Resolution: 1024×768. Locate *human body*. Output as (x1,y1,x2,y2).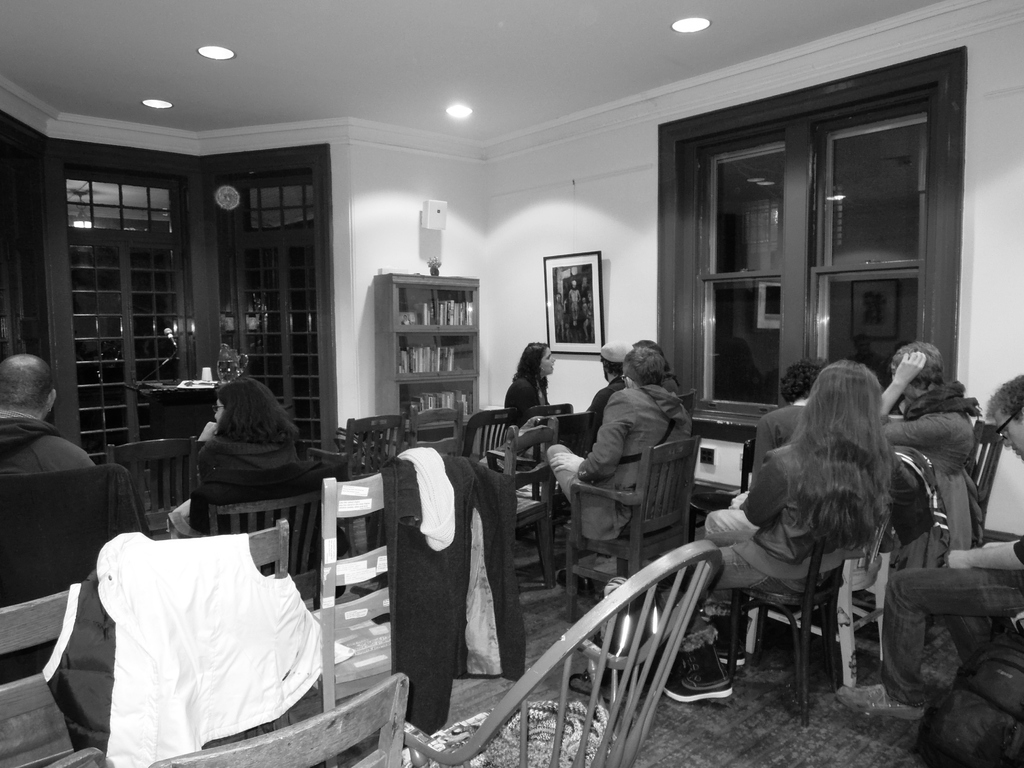
(870,347,977,484).
